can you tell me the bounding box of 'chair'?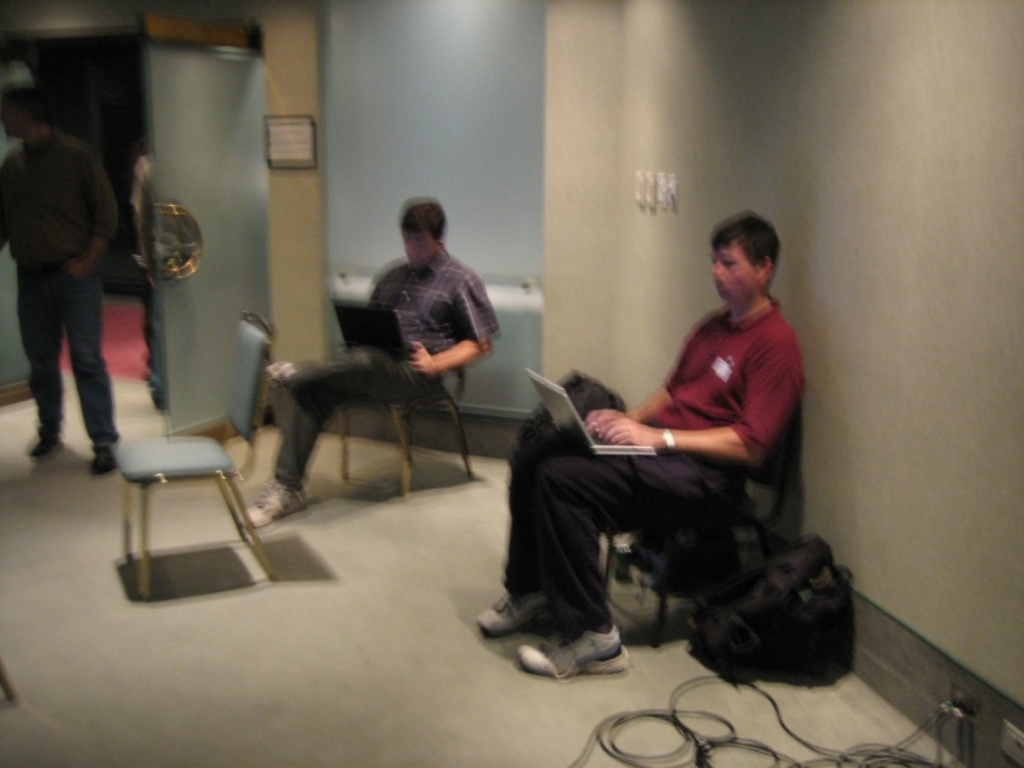
box=[244, 315, 498, 515].
